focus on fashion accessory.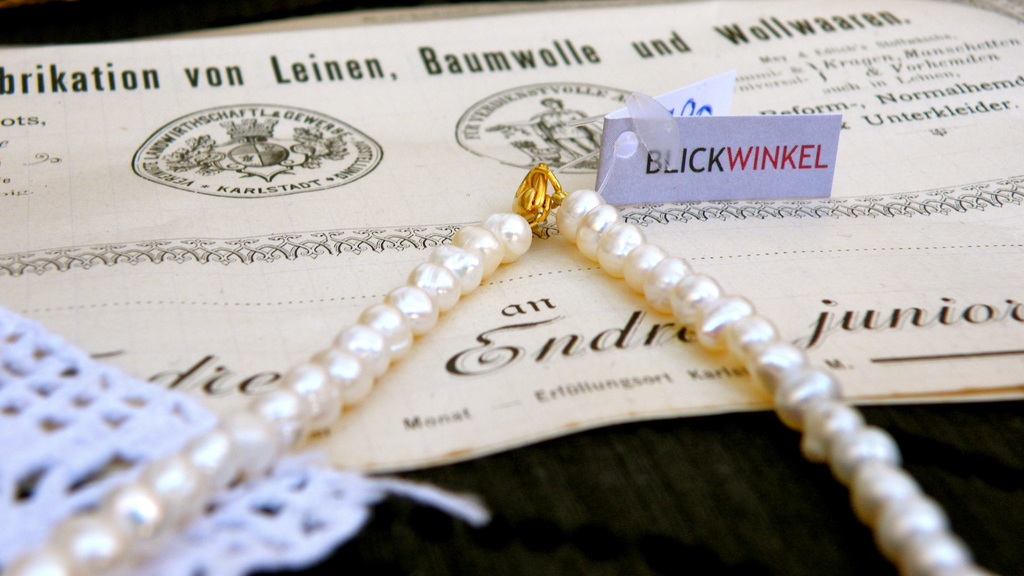
Focused at <region>6, 152, 1000, 575</region>.
